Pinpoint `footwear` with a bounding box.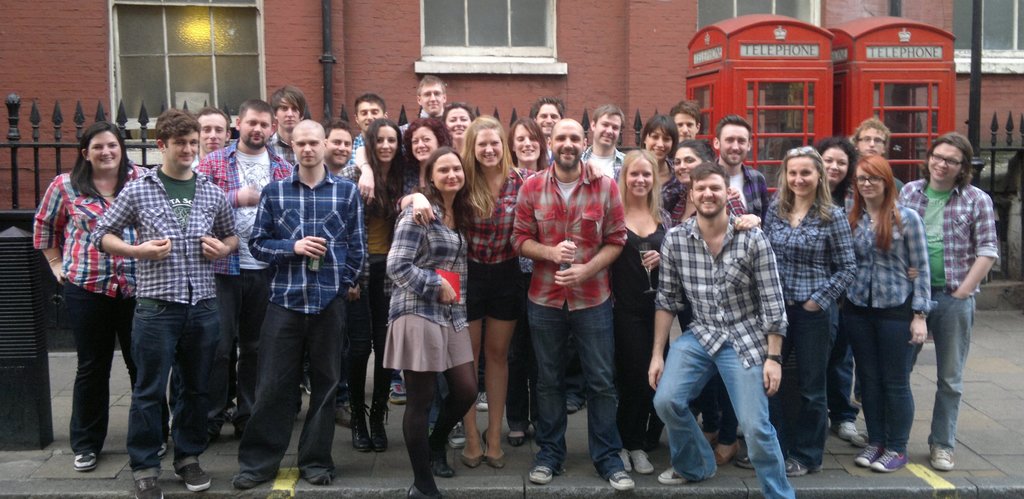
bbox=(72, 454, 99, 471).
